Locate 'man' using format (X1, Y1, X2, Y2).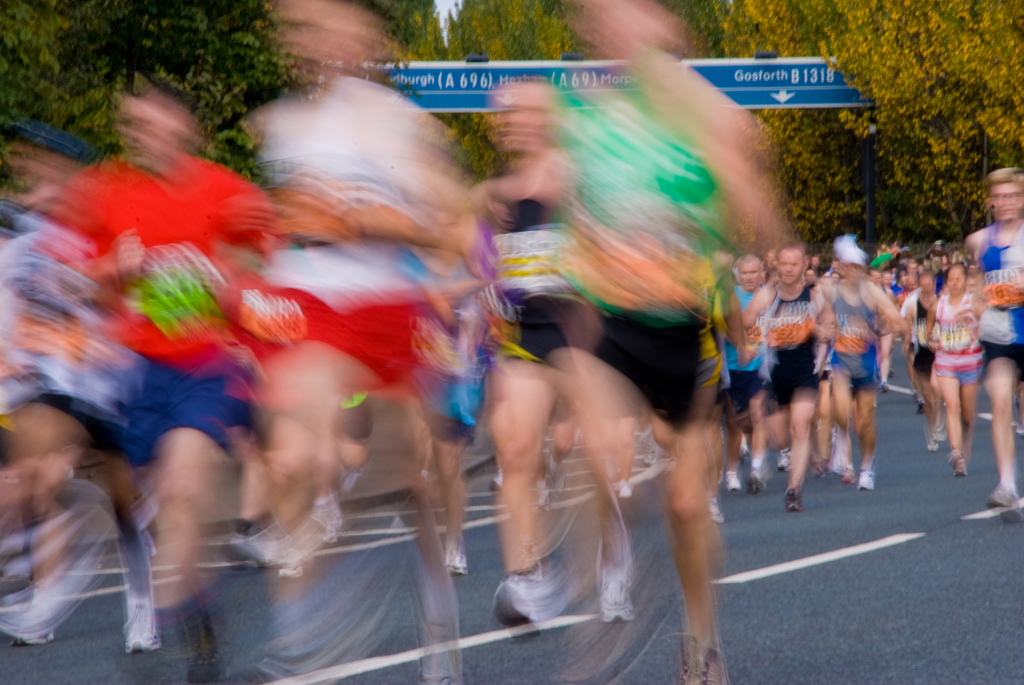
(0, 125, 149, 653).
